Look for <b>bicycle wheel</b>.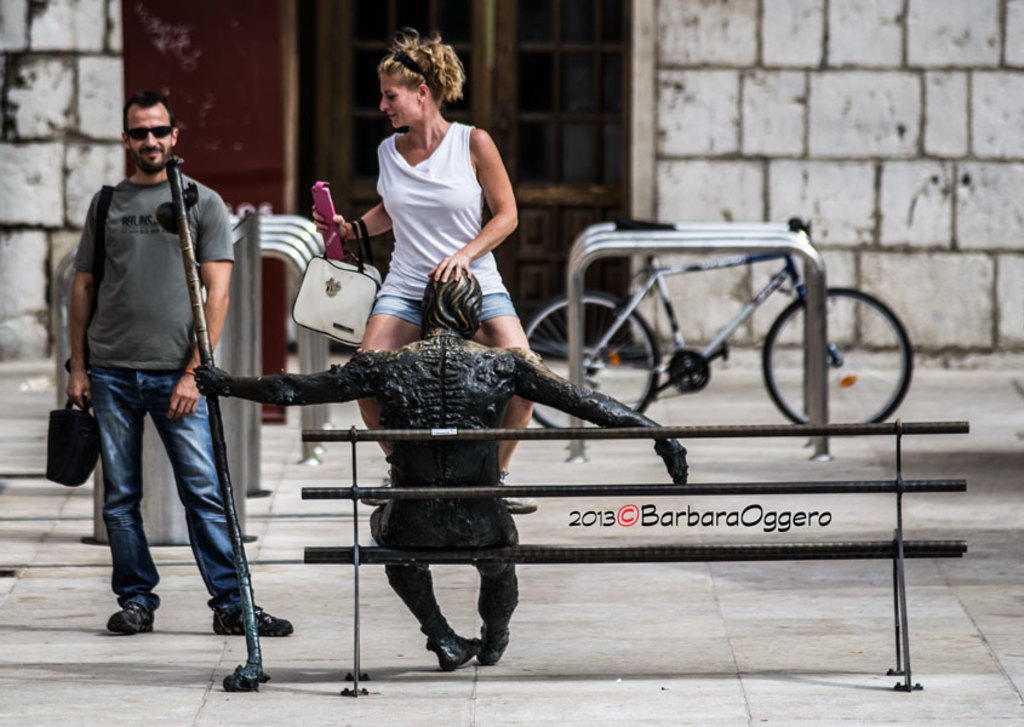
Found: (761,288,914,435).
